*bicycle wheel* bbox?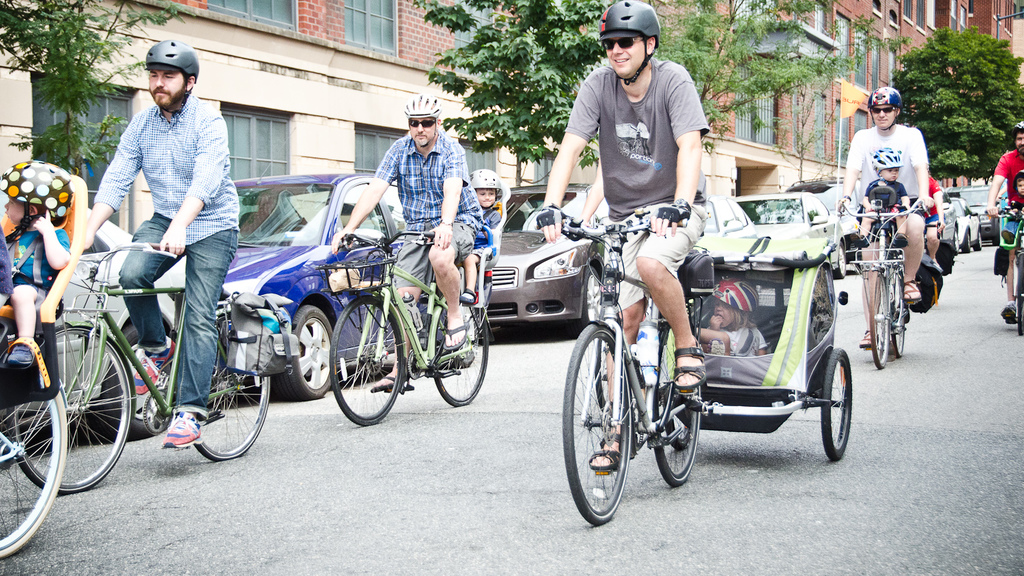
{"left": 186, "top": 314, "right": 276, "bottom": 459}
